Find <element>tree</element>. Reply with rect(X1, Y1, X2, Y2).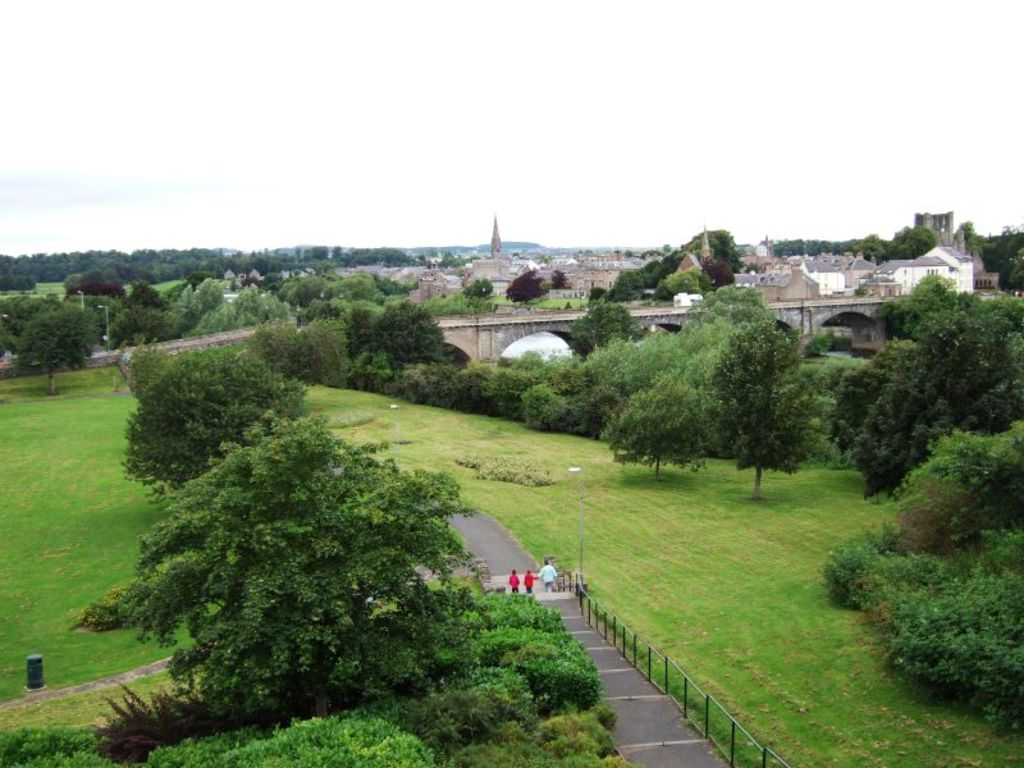
rect(712, 321, 837, 500).
